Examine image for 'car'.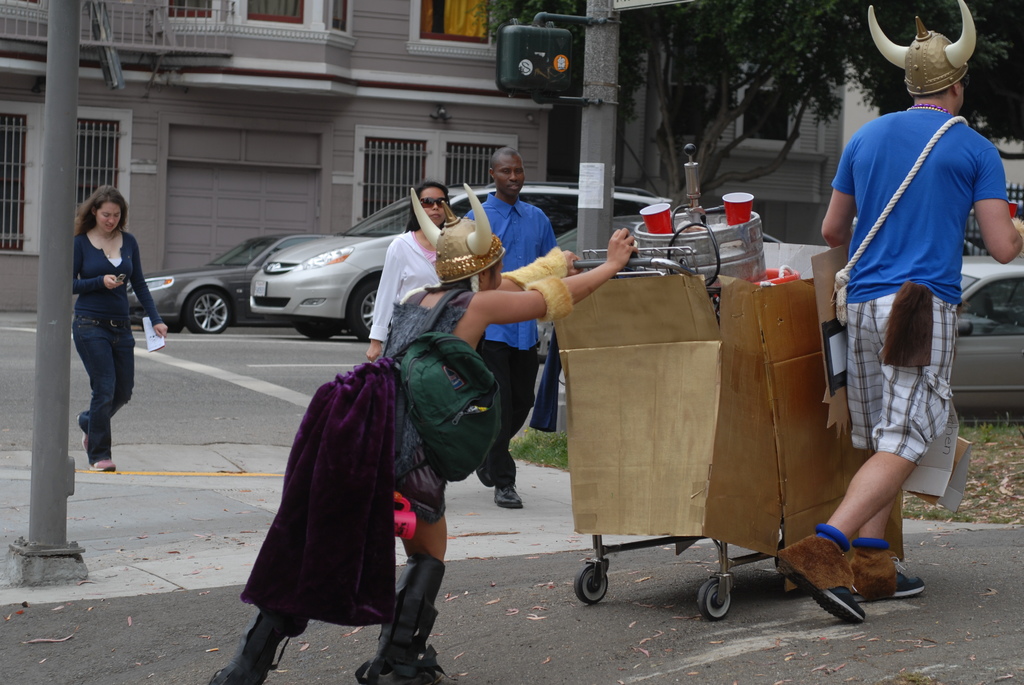
Examination result: {"left": 952, "top": 252, "right": 1023, "bottom": 423}.
